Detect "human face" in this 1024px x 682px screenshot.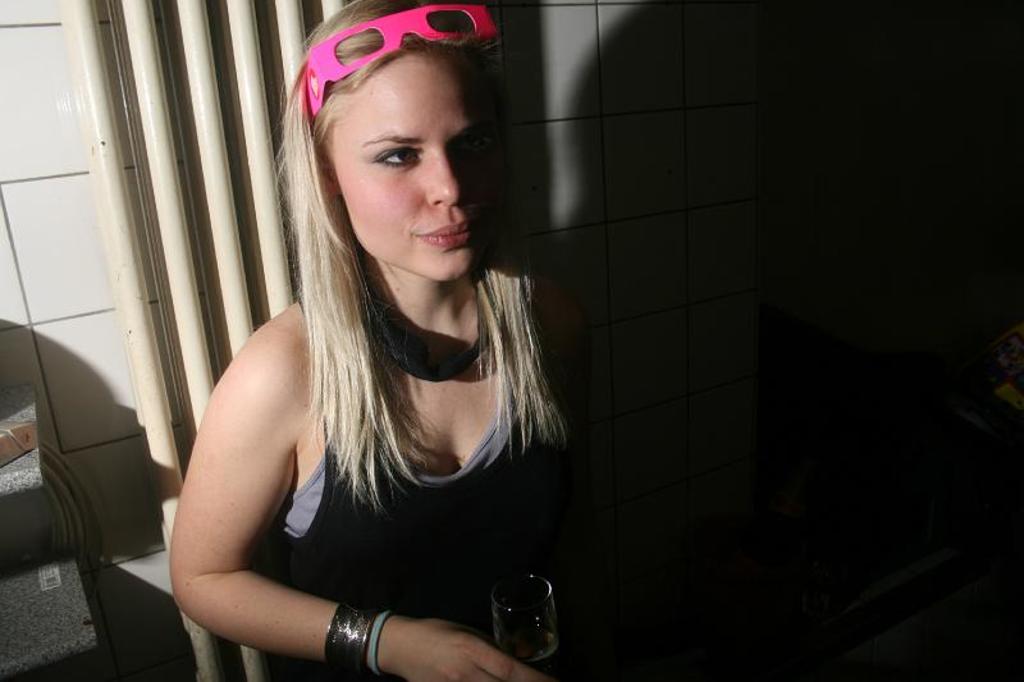
Detection: (340,52,495,276).
